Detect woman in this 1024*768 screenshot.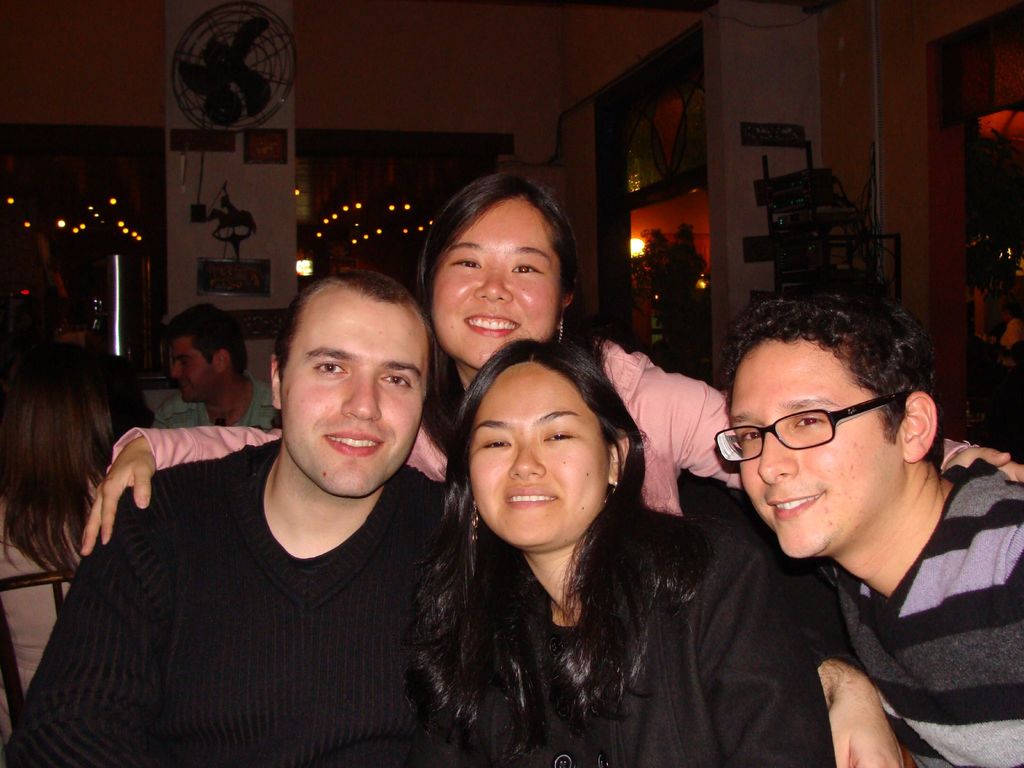
Detection: 0 348 122 737.
